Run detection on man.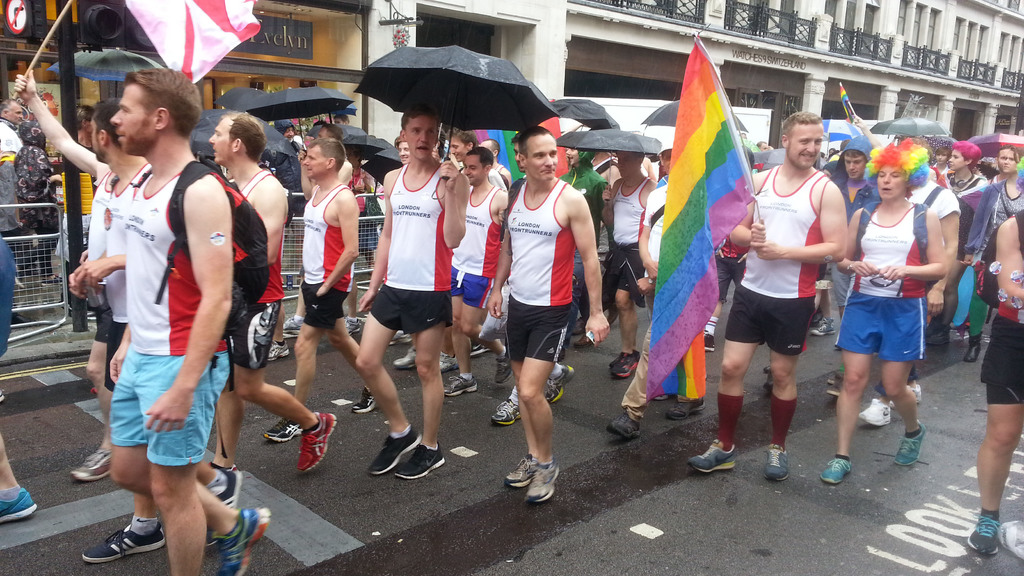
Result: BBox(260, 137, 399, 439).
